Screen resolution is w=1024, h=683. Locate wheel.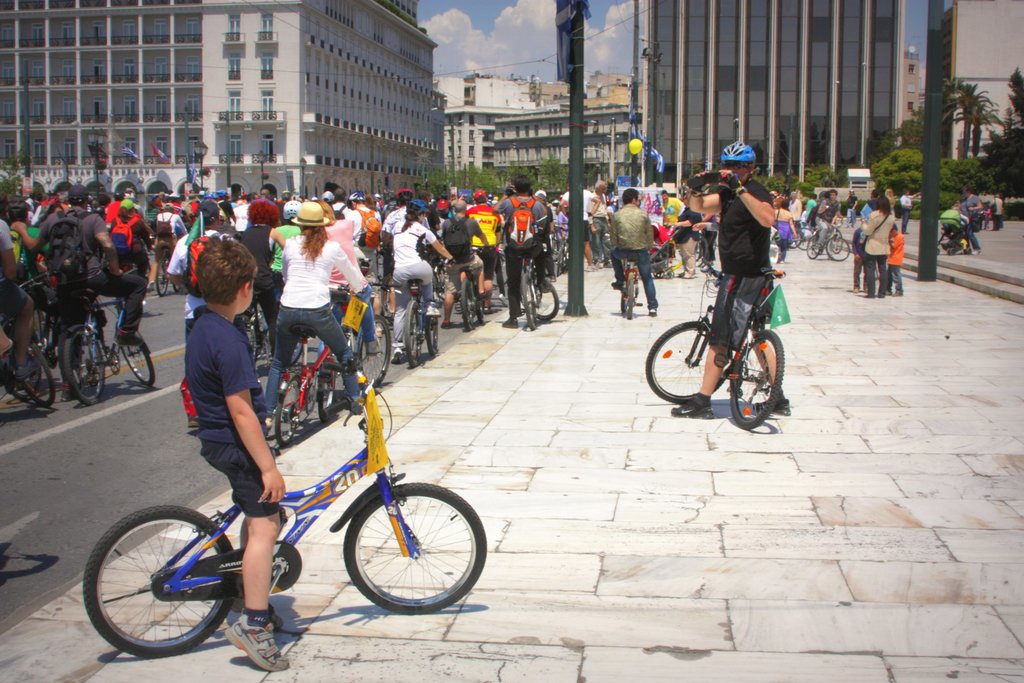
x1=426, y1=311, x2=440, y2=359.
